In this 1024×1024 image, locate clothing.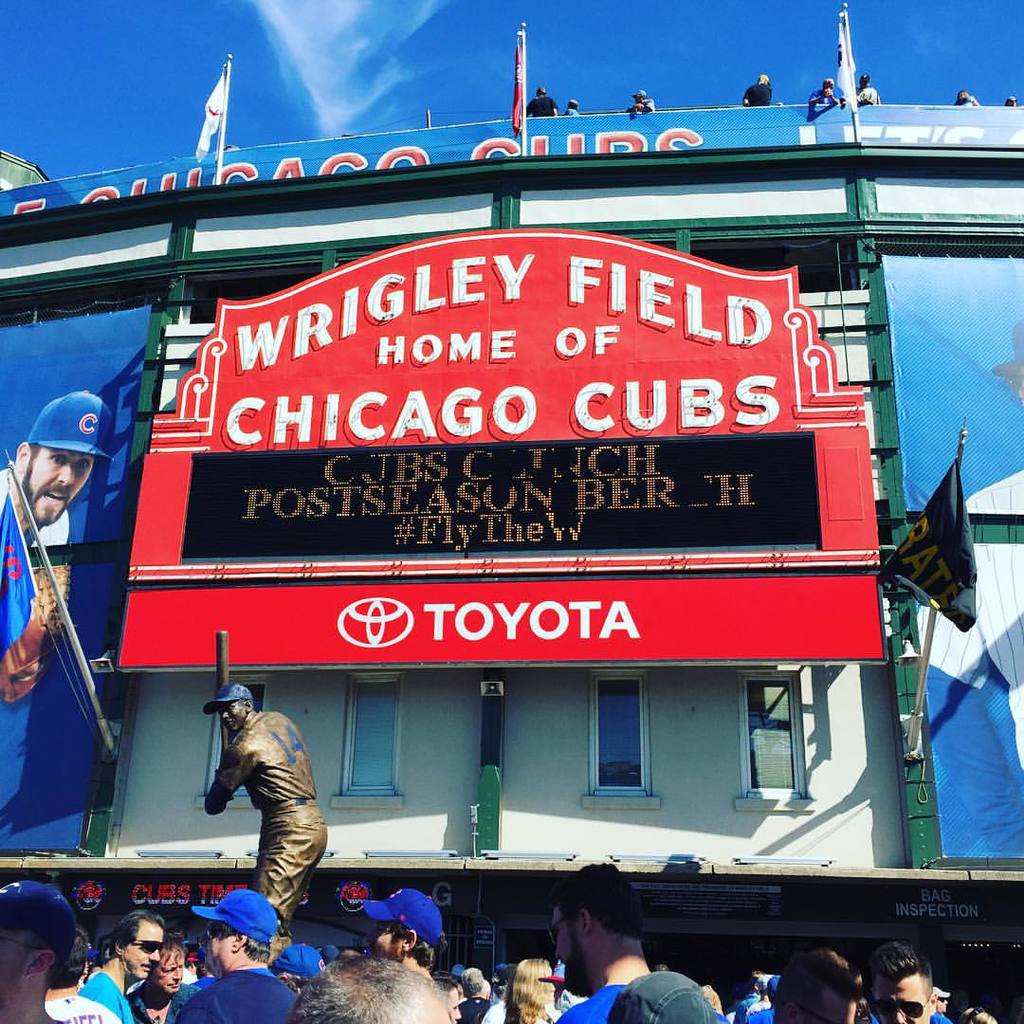
Bounding box: select_region(58, 990, 128, 1023).
